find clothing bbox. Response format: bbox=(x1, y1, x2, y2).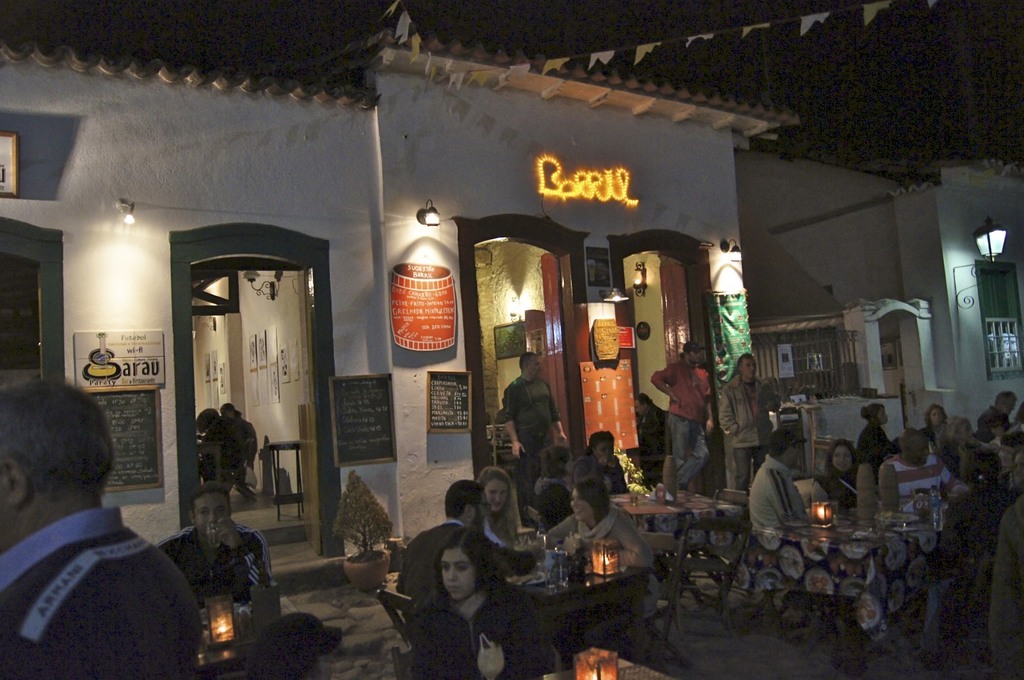
bbox=(746, 452, 806, 527).
